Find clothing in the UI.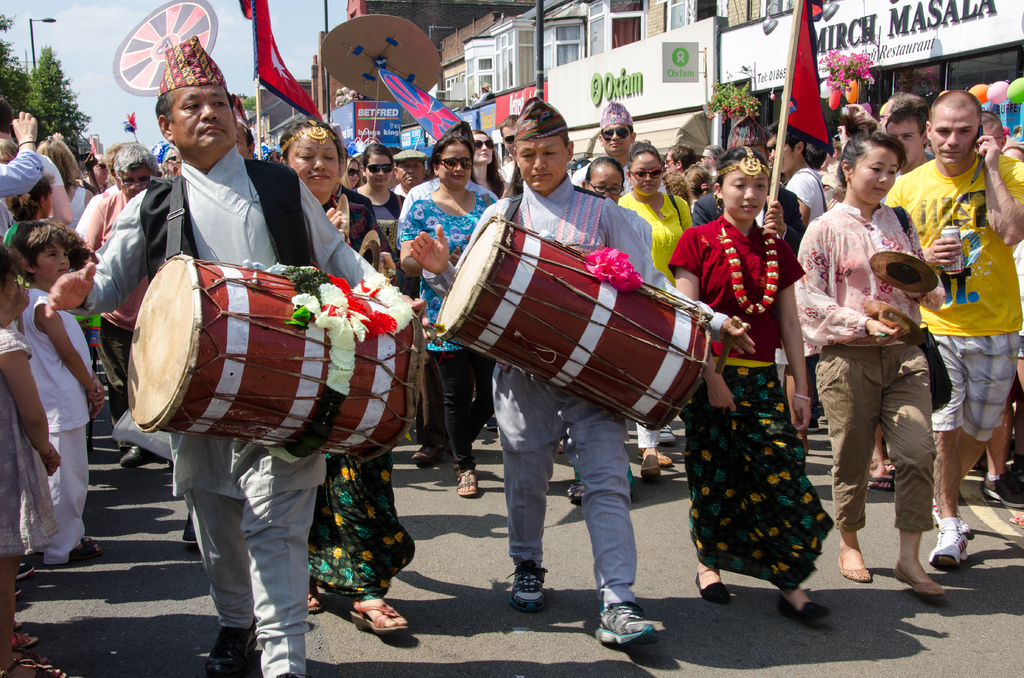
UI element at left=0, top=328, right=64, bottom=554.
